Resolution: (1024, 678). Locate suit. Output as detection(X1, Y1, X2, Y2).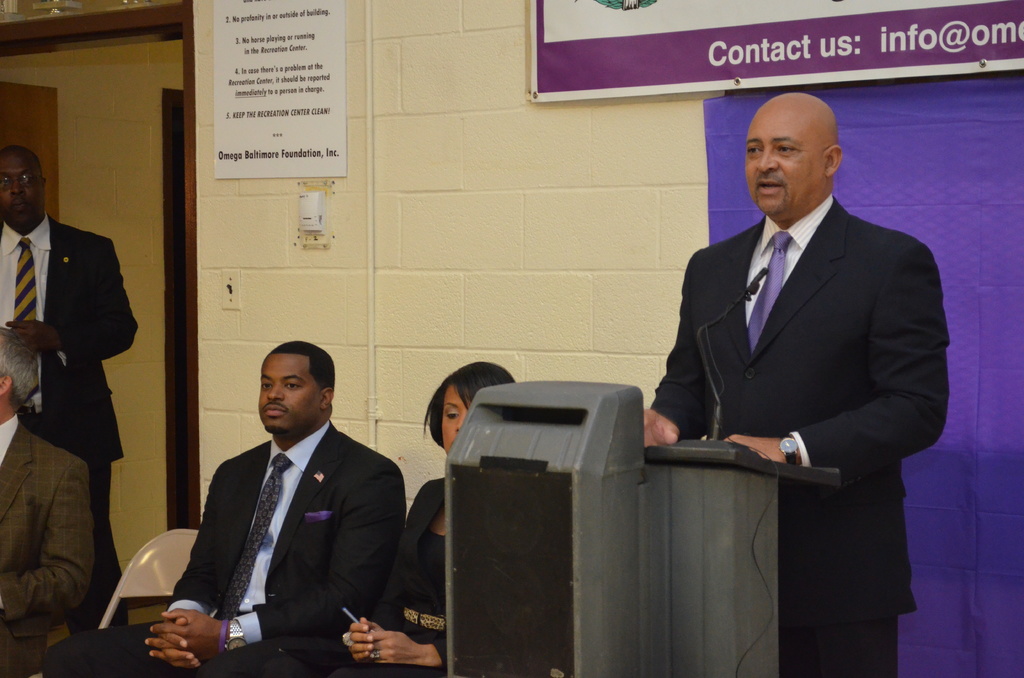
detection(649, 198, 951, 677).
